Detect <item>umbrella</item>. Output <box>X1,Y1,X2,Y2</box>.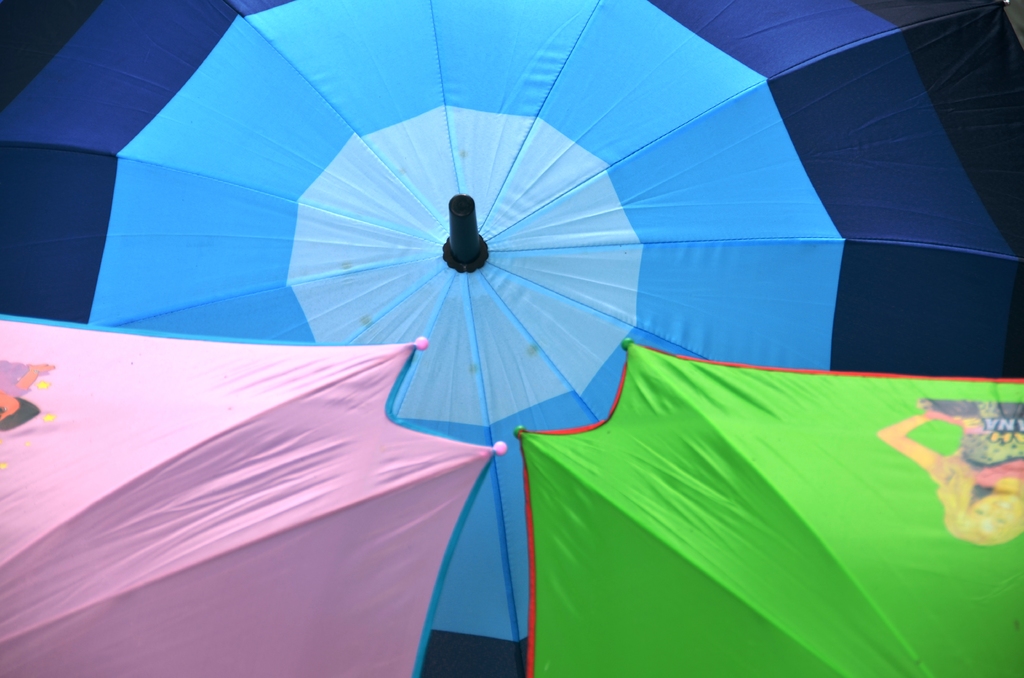
<box>0,314,506,677</box>.
